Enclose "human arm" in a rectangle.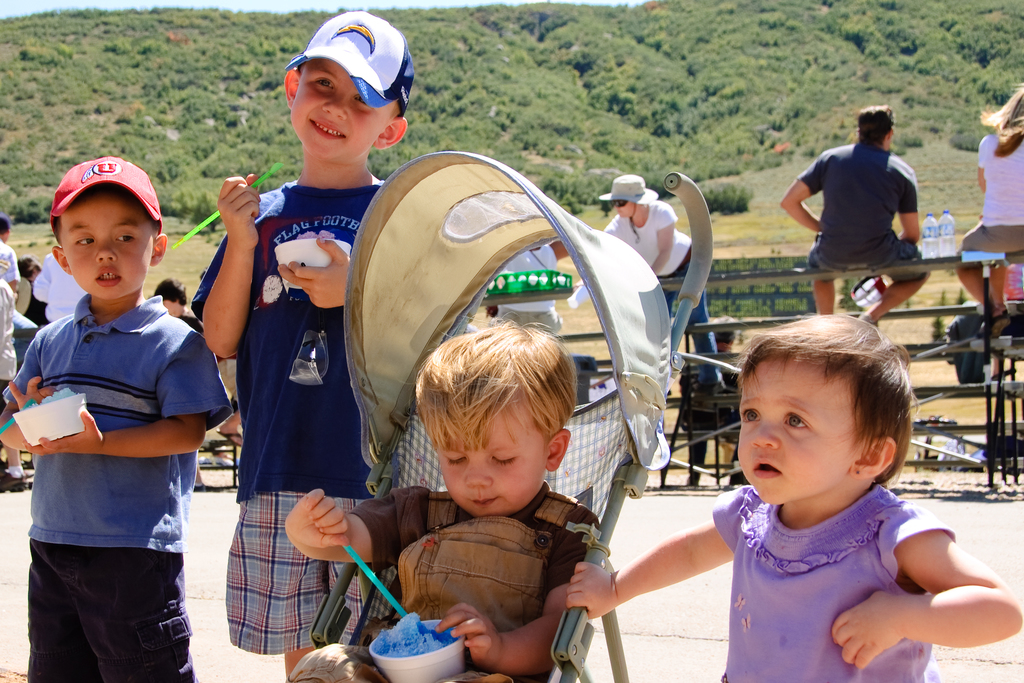
(x1=278, y1=483, x2=417, y2=571).
